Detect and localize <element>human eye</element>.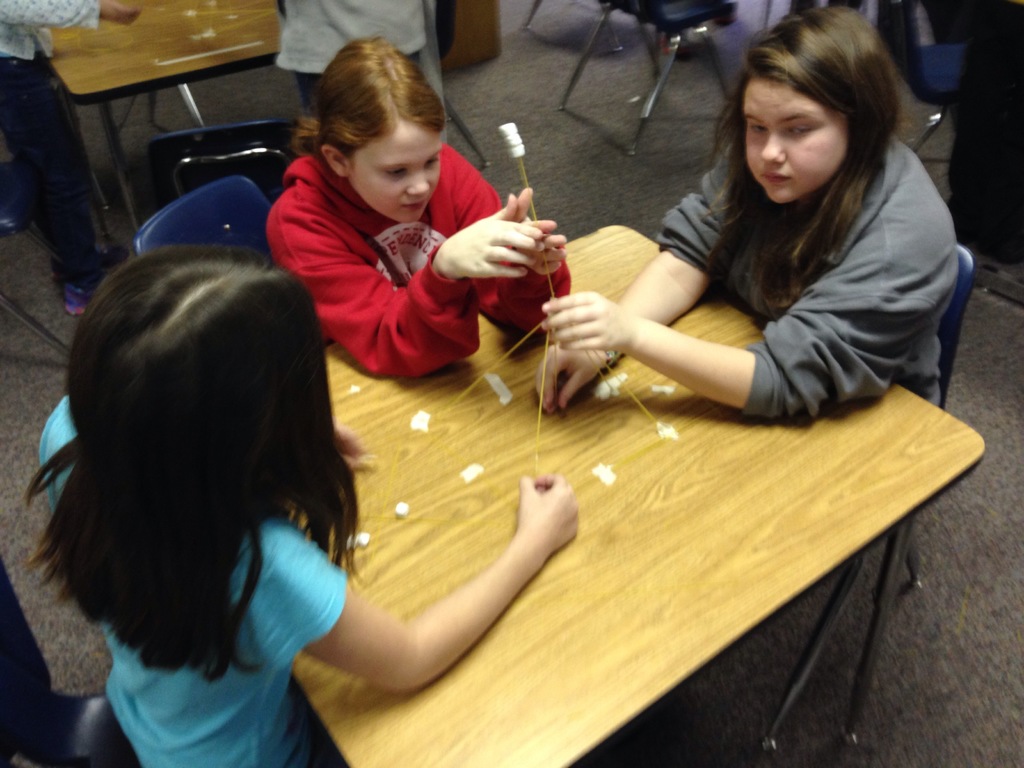
Localized at detection(746, 118, 769, 135).
